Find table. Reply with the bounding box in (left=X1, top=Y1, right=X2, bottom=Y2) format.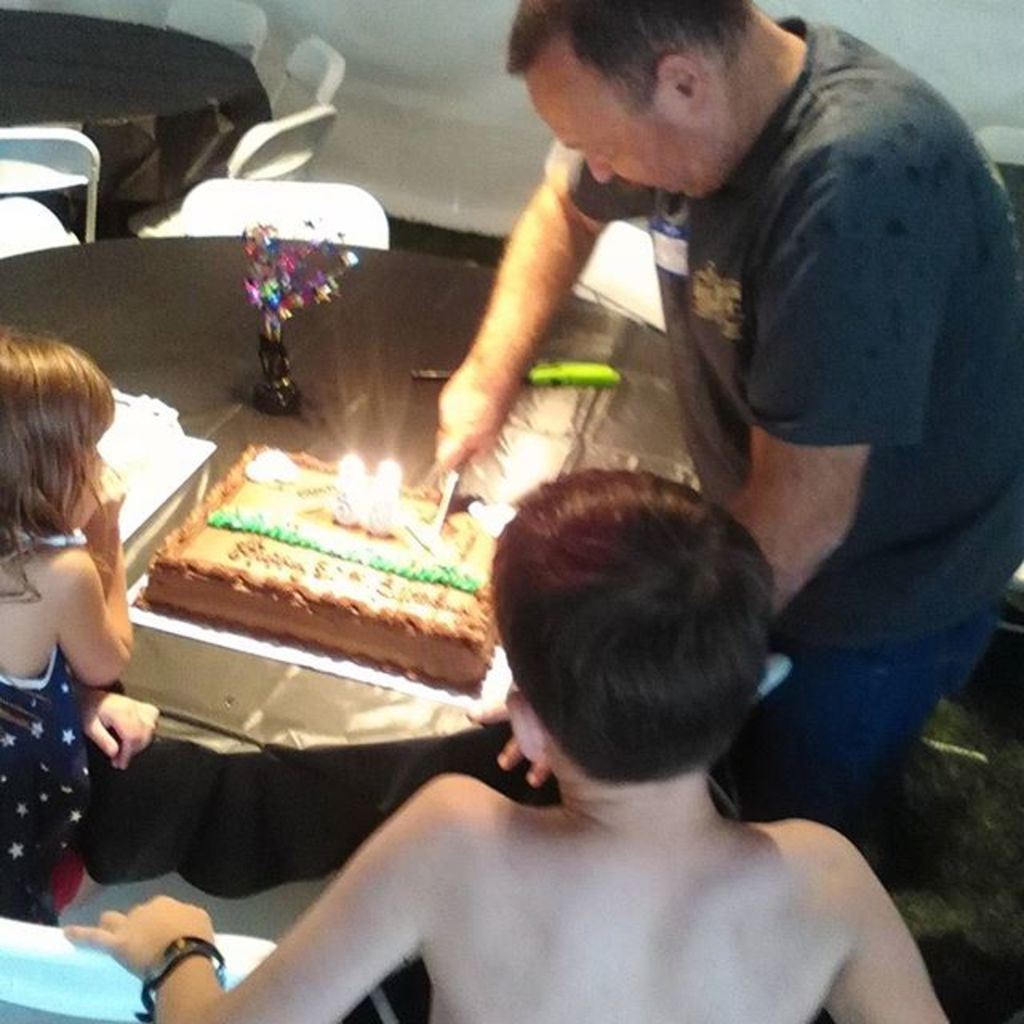
(left=0, top=2, right=269, bottom=213).
